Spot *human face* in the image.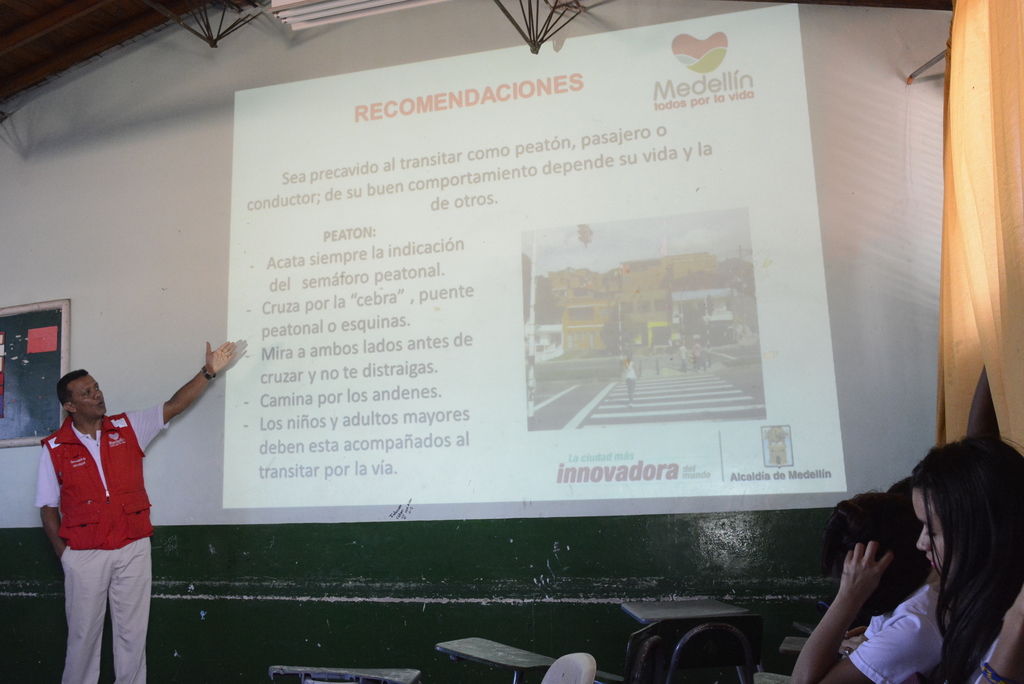
*human face* found at (x1=923, y1=485, x2=949, y2=565).
